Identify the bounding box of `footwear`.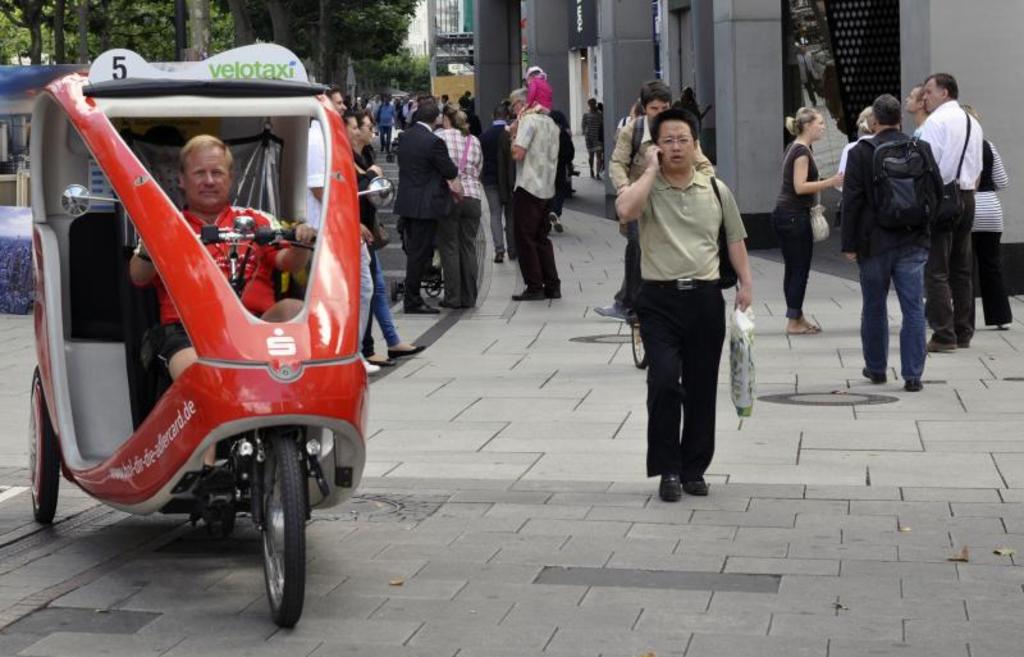
box=[387, 343, 428, 360].
